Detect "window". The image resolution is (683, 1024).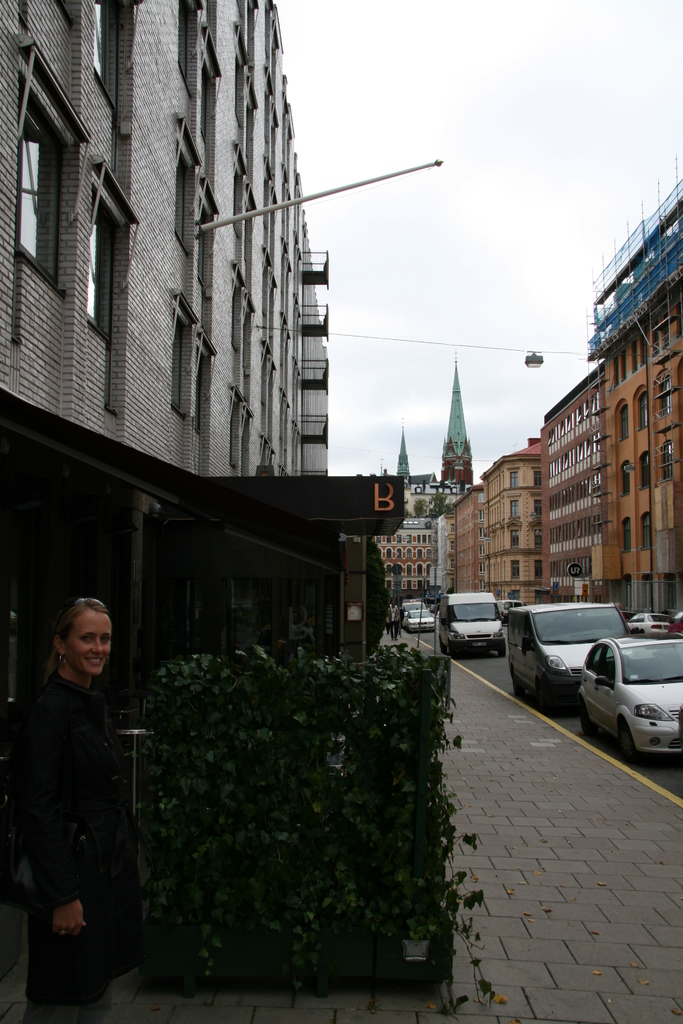
199, 350, 210, 436.
